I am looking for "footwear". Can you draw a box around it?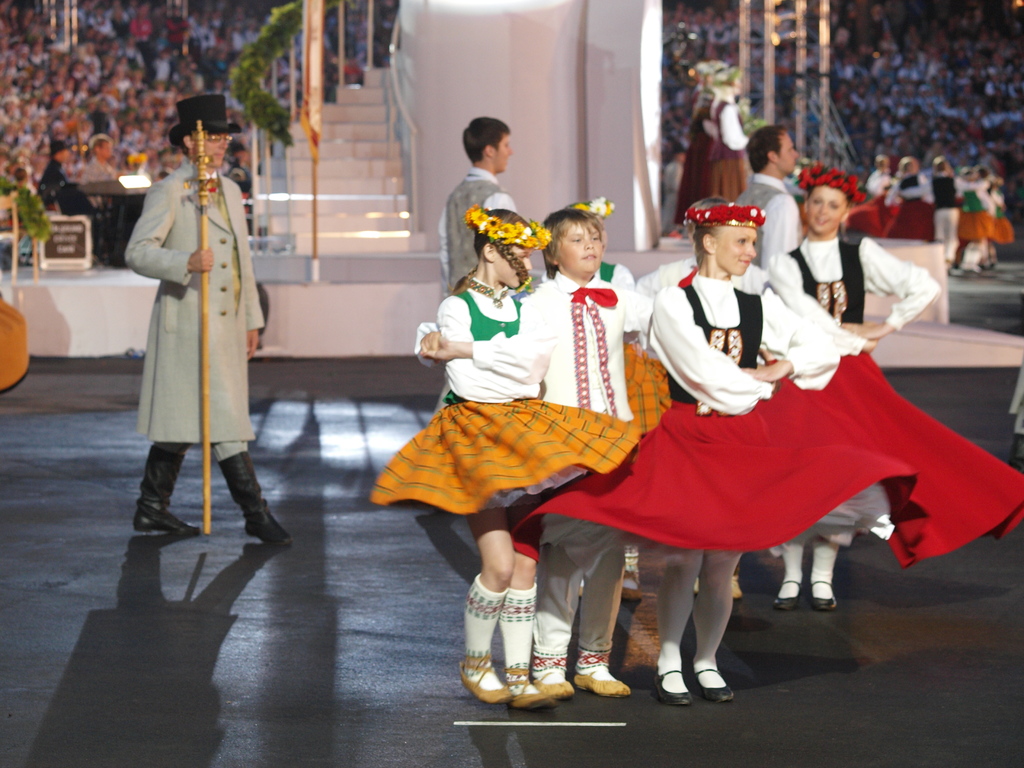
Sure, the bounding box is left=803, top=579, right=840, bottom=612.
